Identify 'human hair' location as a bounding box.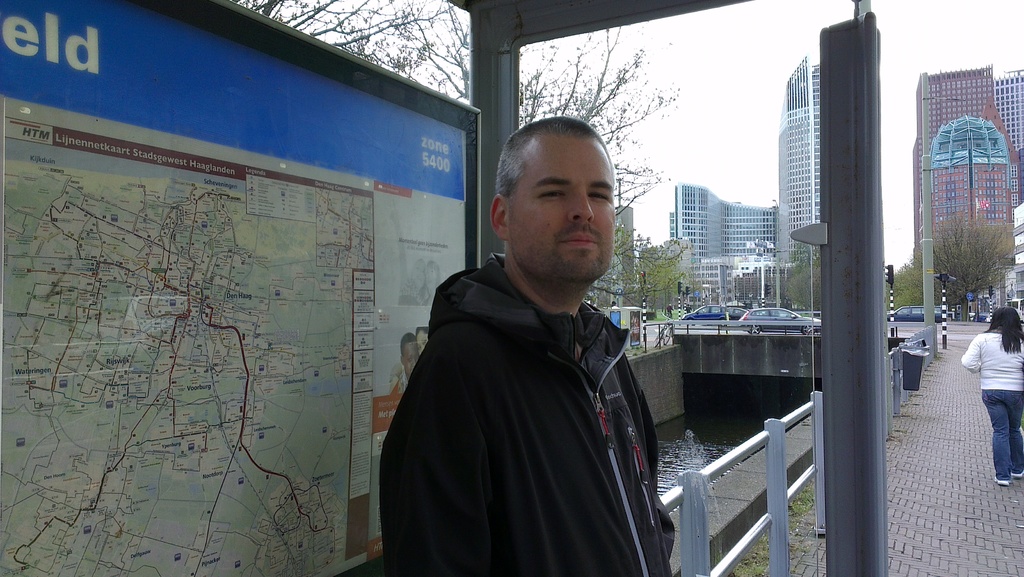
989/303/1023/348.
